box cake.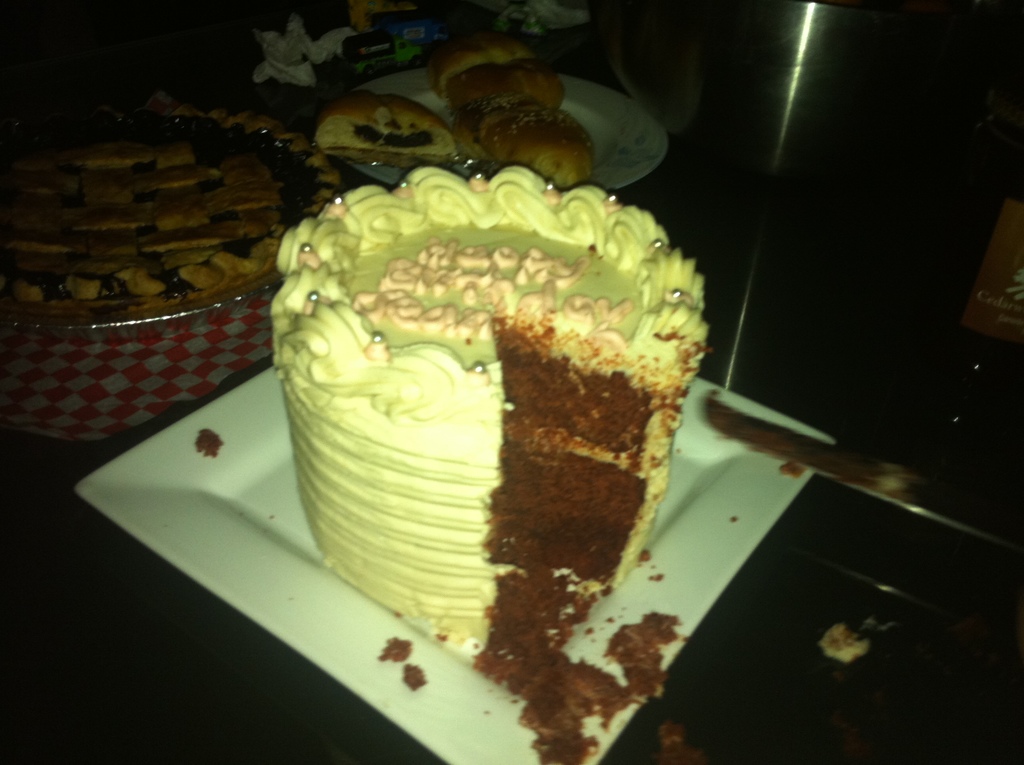
[270,166,708,660].
